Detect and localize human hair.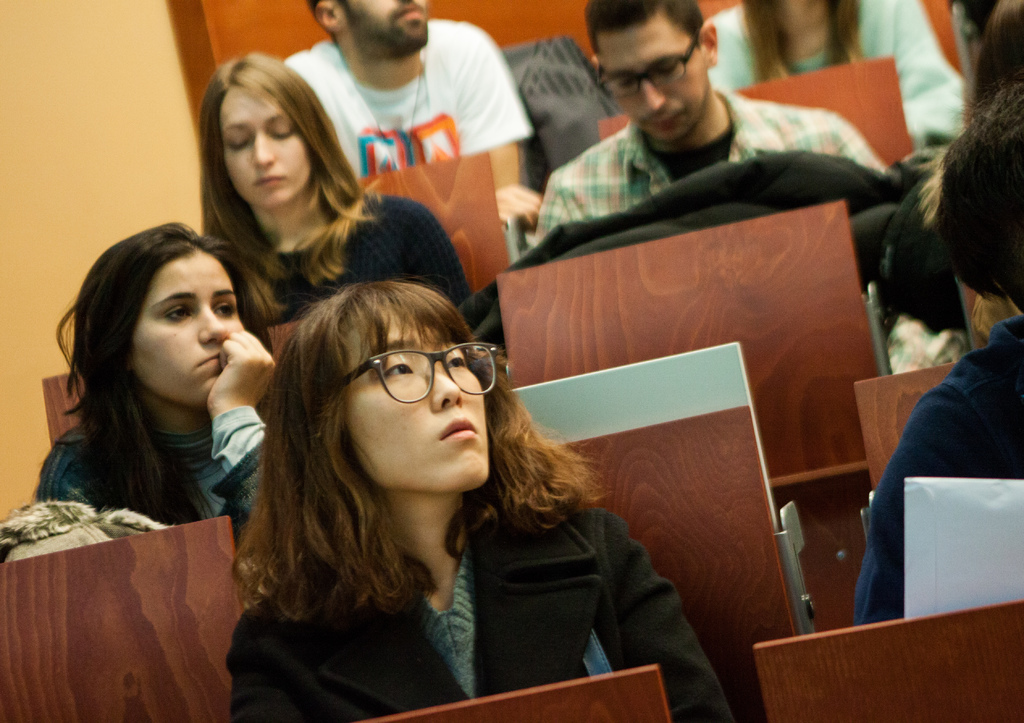
Localized at bbox(921, 152, 1023, 335).
